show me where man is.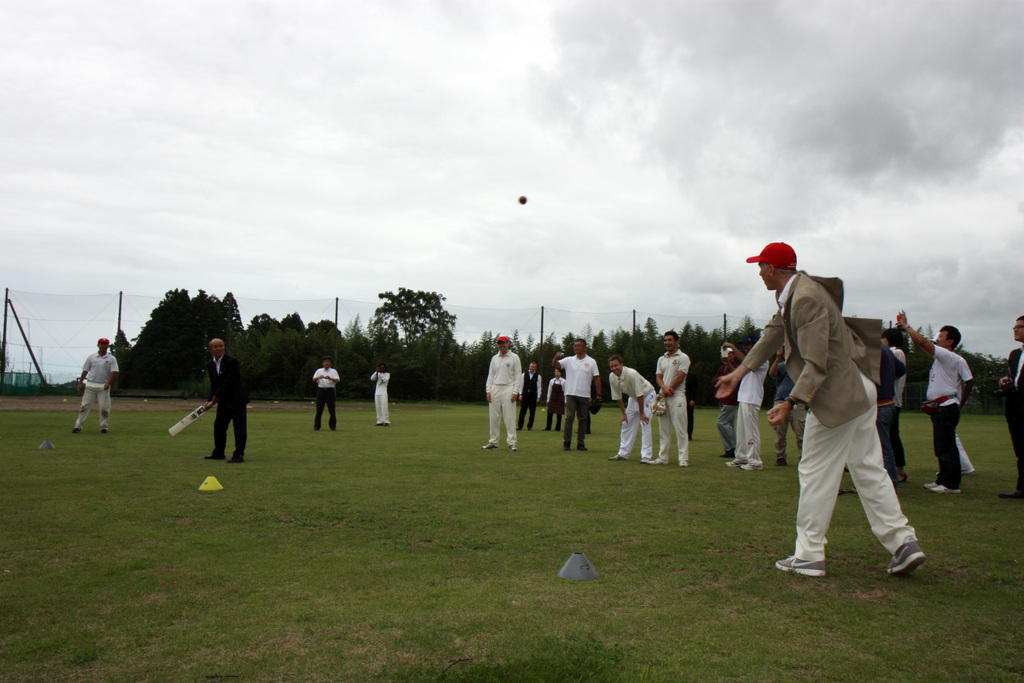
man is at (x1=514, y1=360, x2=543, y2=431).
